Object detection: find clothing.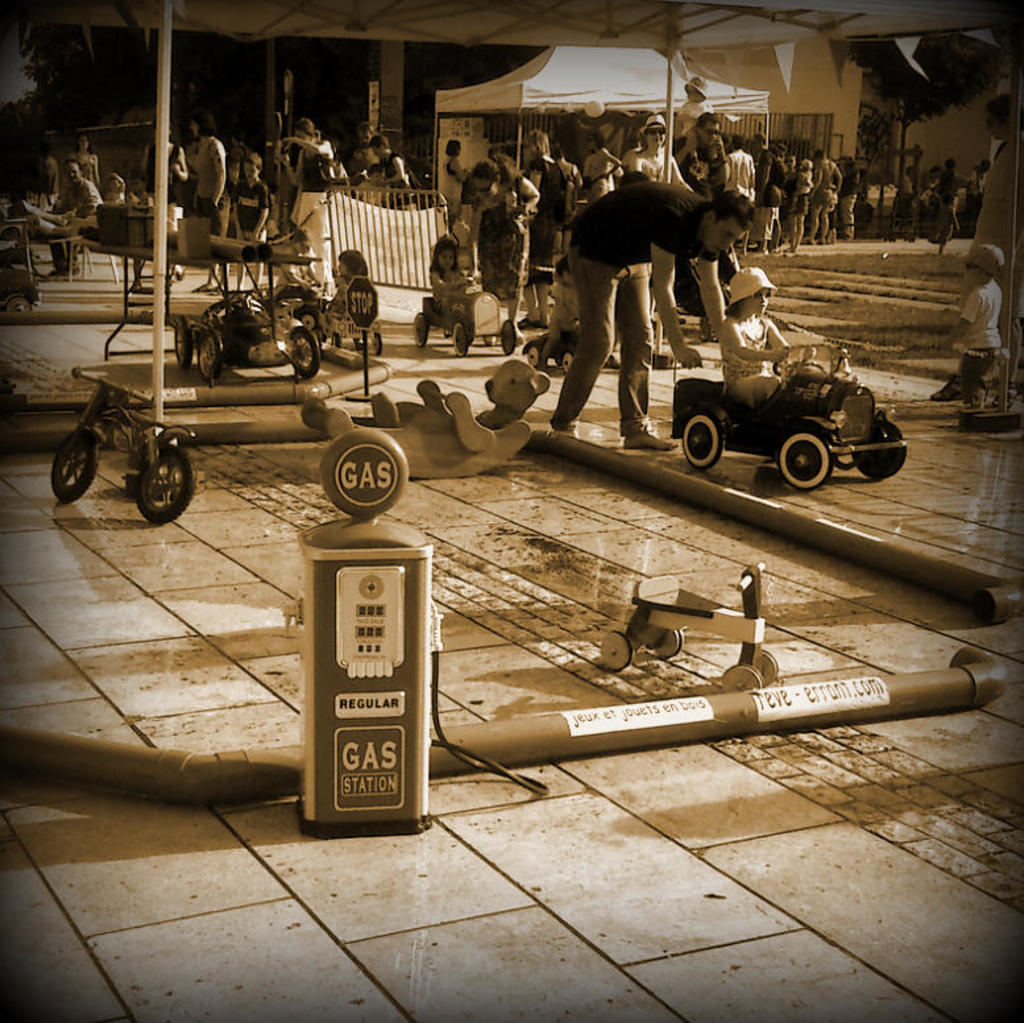
box(490, 163, 530, 293).
